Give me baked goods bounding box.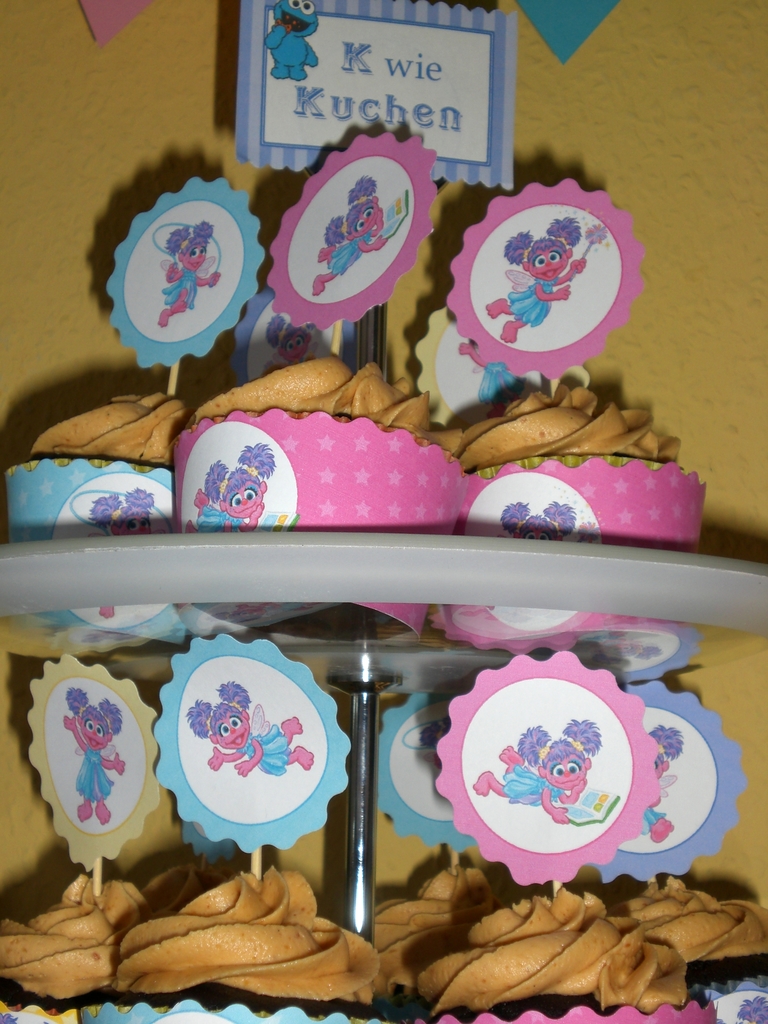
[163, 355, 468, 541].
